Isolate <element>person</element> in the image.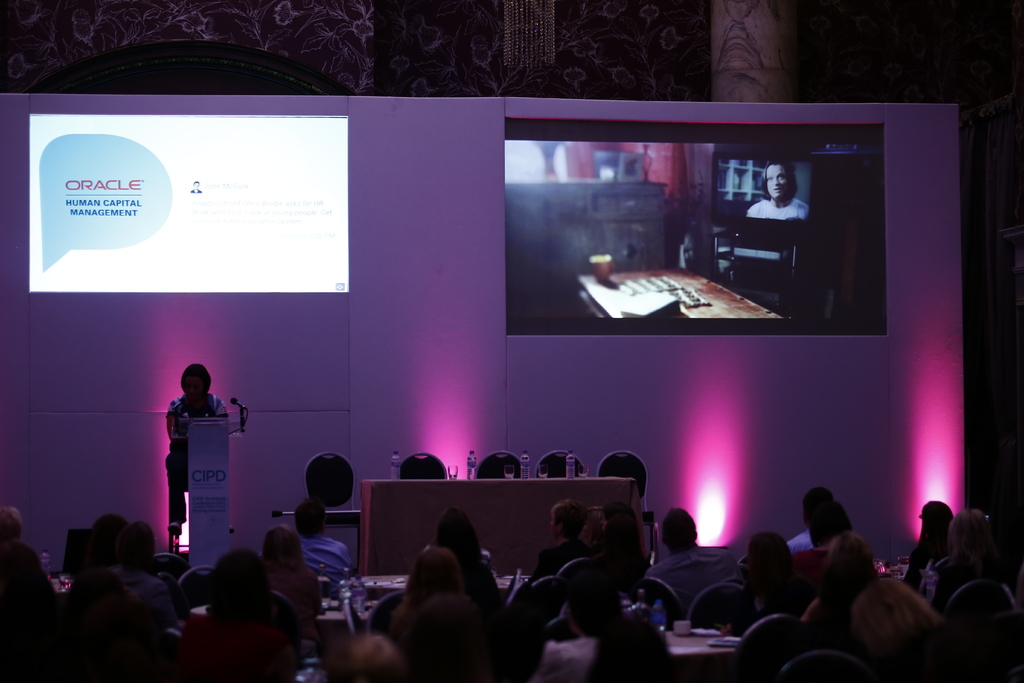
Isolated region: detection(585, 609, 661, 682).
